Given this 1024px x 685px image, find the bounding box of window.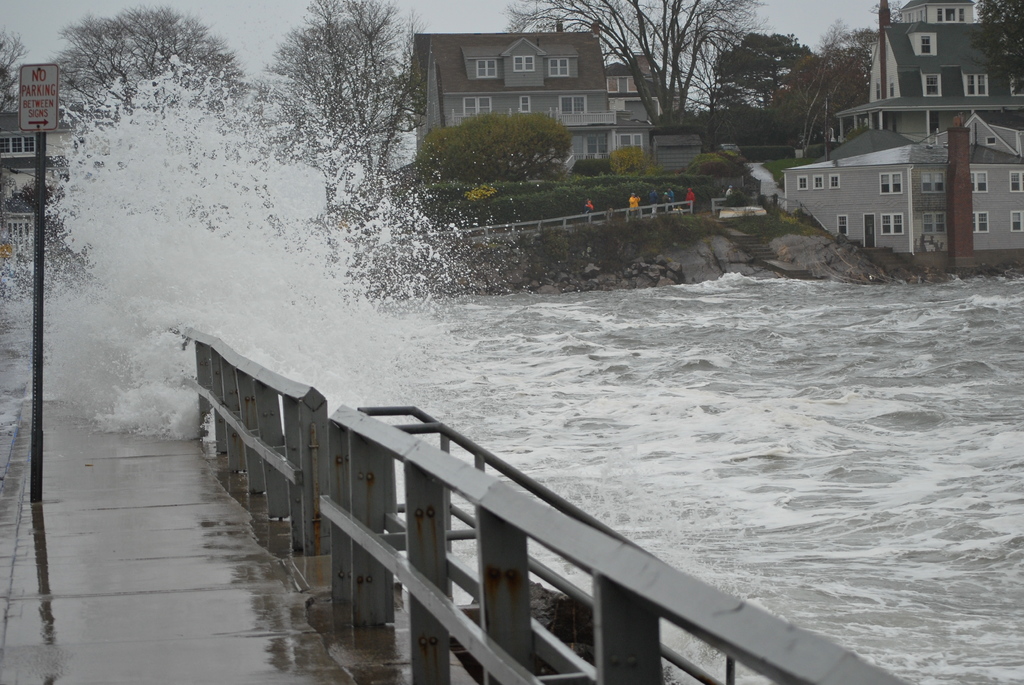
x1=511 y1=53 x2=538 y2=74.
